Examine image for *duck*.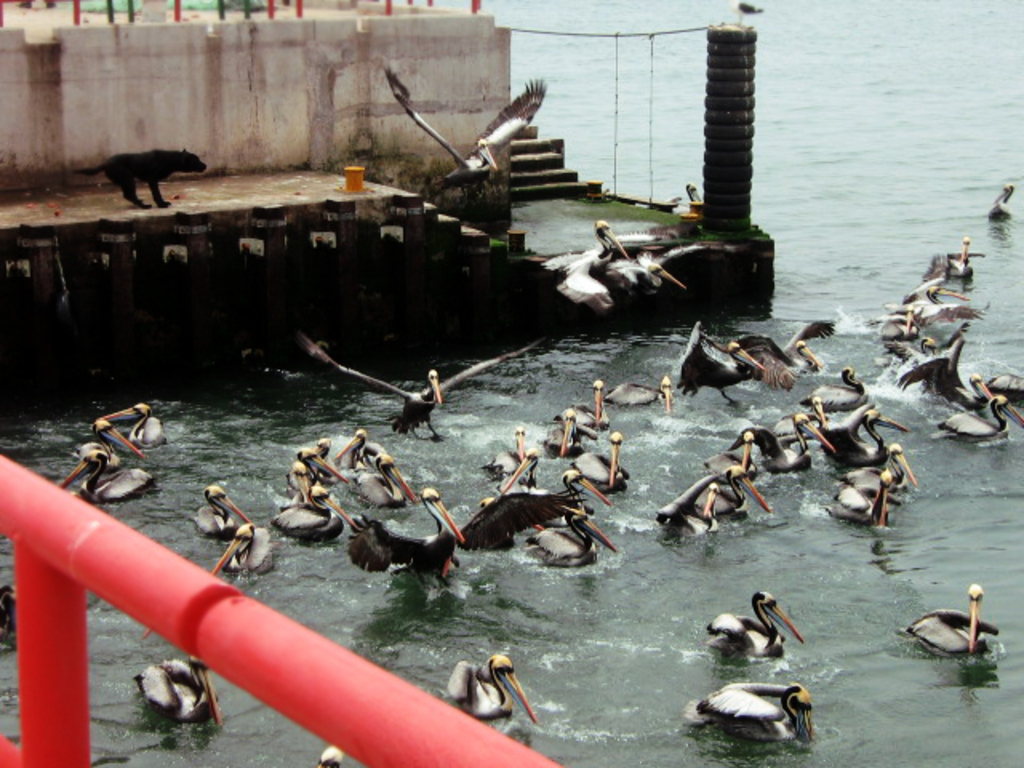
Examination result: l=197, t=482, r=245, b=541.
